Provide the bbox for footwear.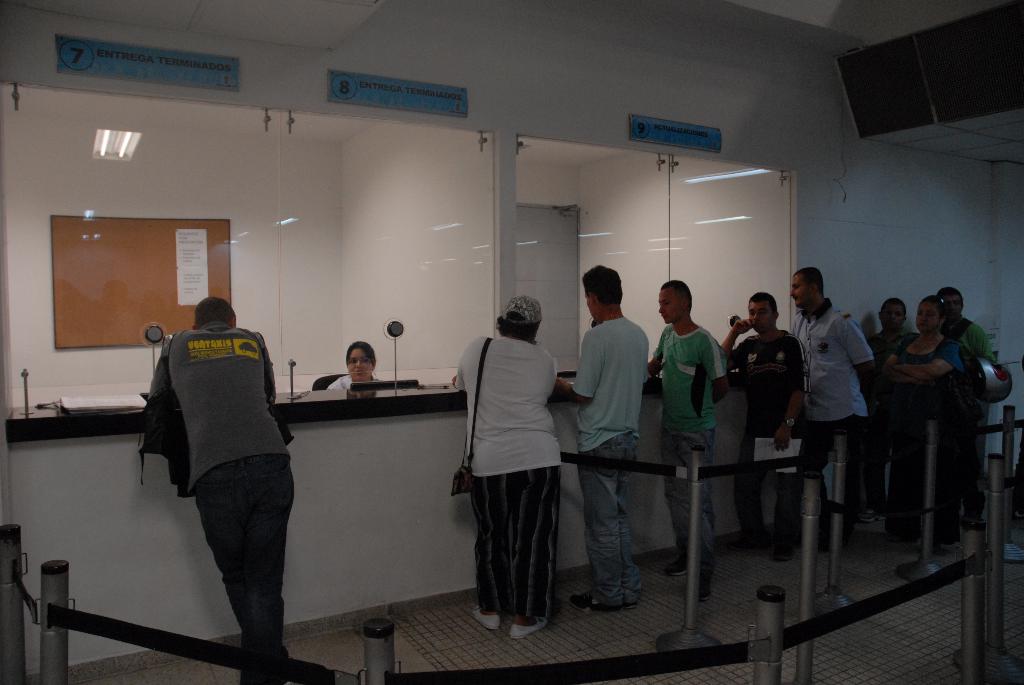
BBox(646, 553, 683, 573).
